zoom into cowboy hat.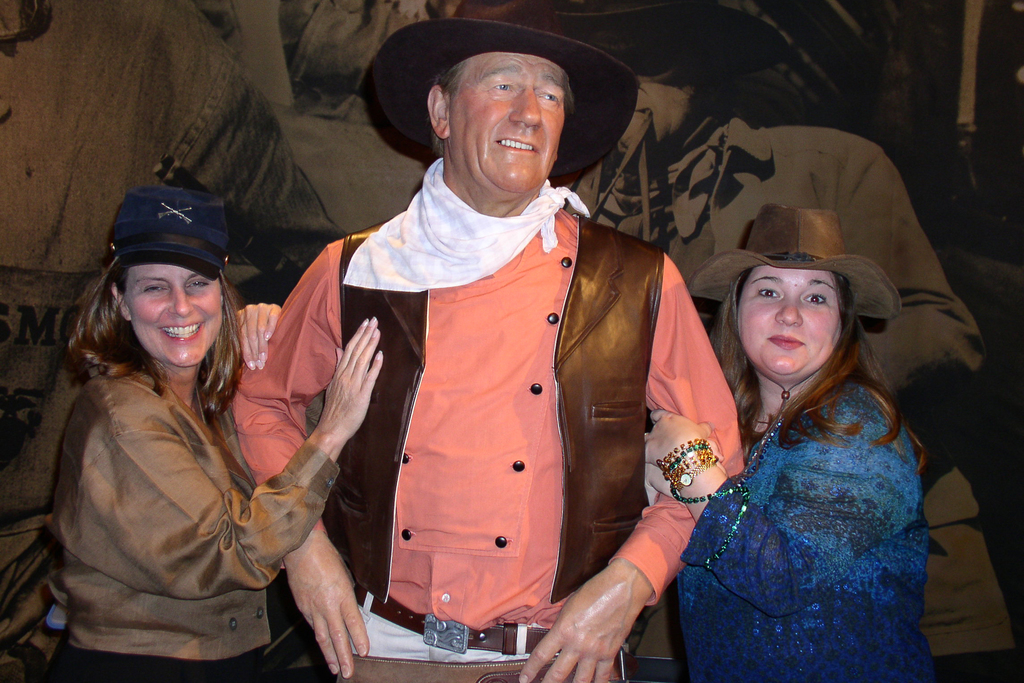
Zoom target: (361,0,668,191).
